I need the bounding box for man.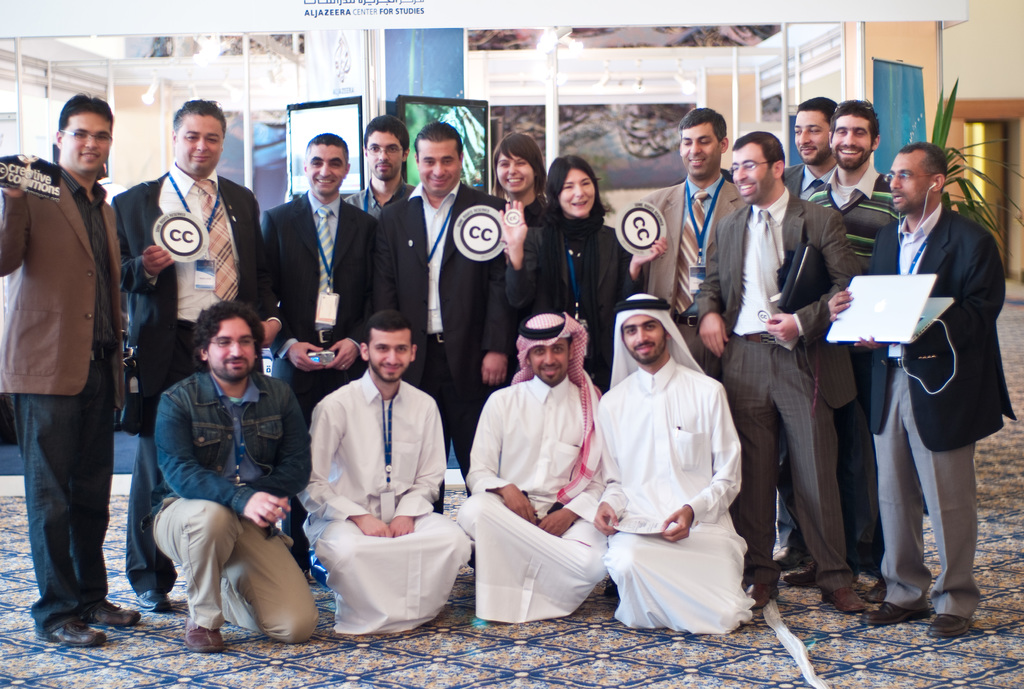
Here it is: BBox(342, 115, 413, 215).
